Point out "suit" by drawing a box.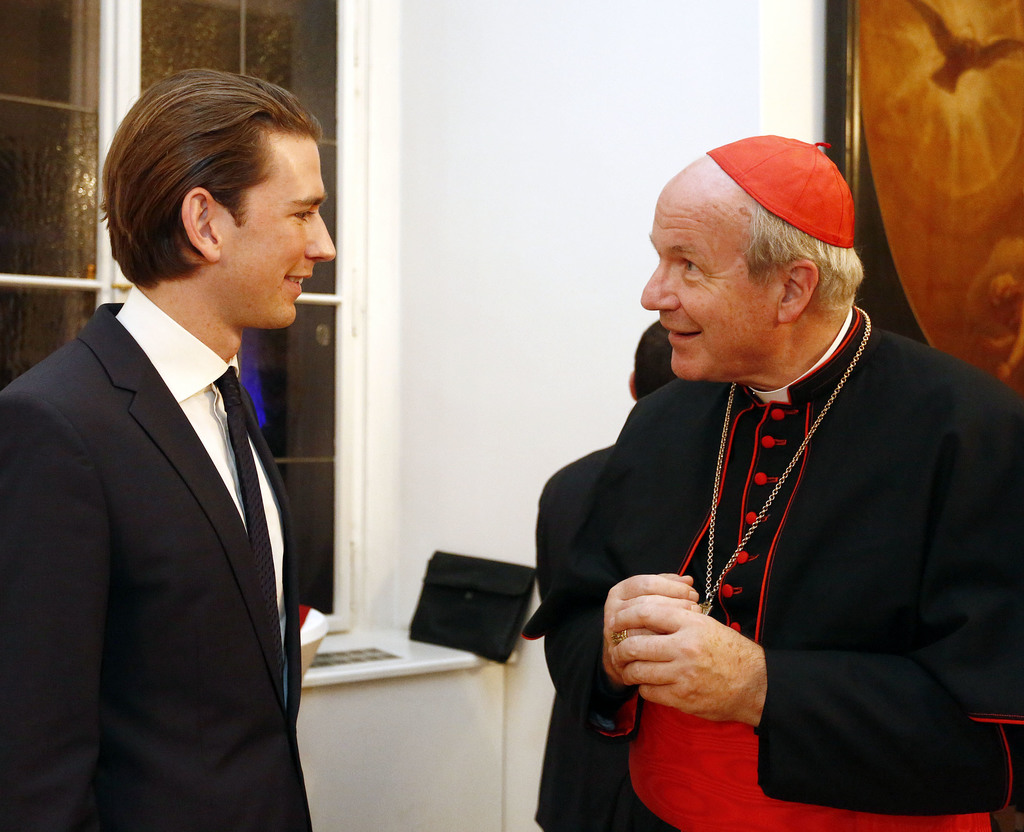
bbox=(44, 213, 309, 816).
